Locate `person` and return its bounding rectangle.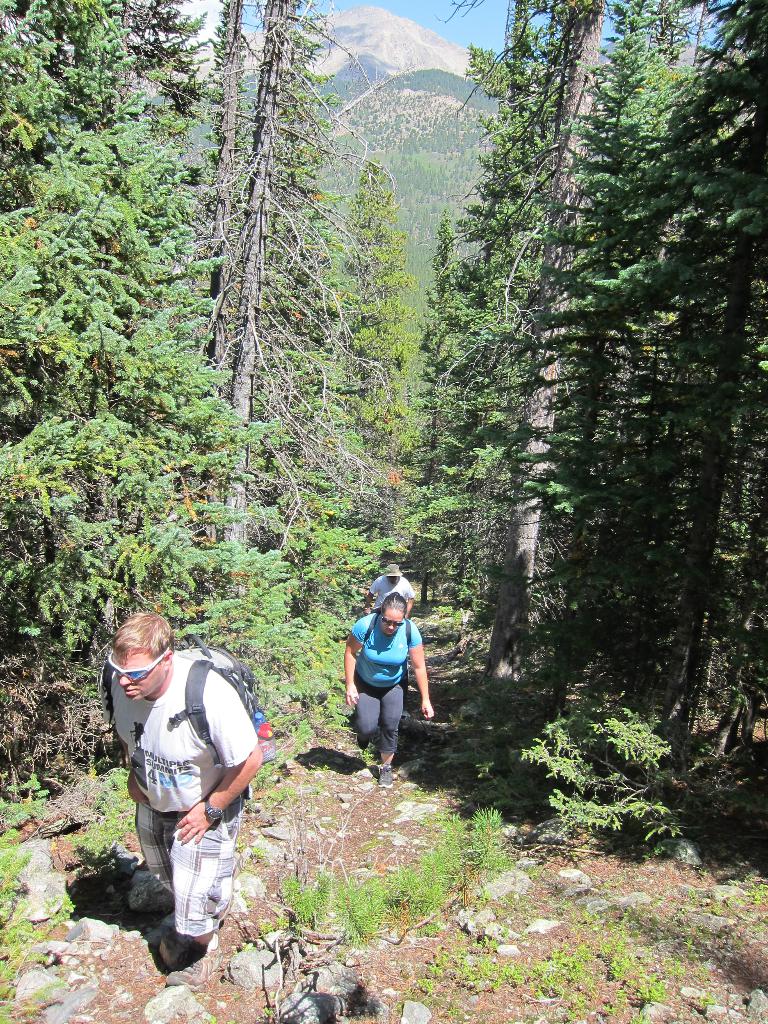
<bbox>100, 610, 262, 975</bbox>.
